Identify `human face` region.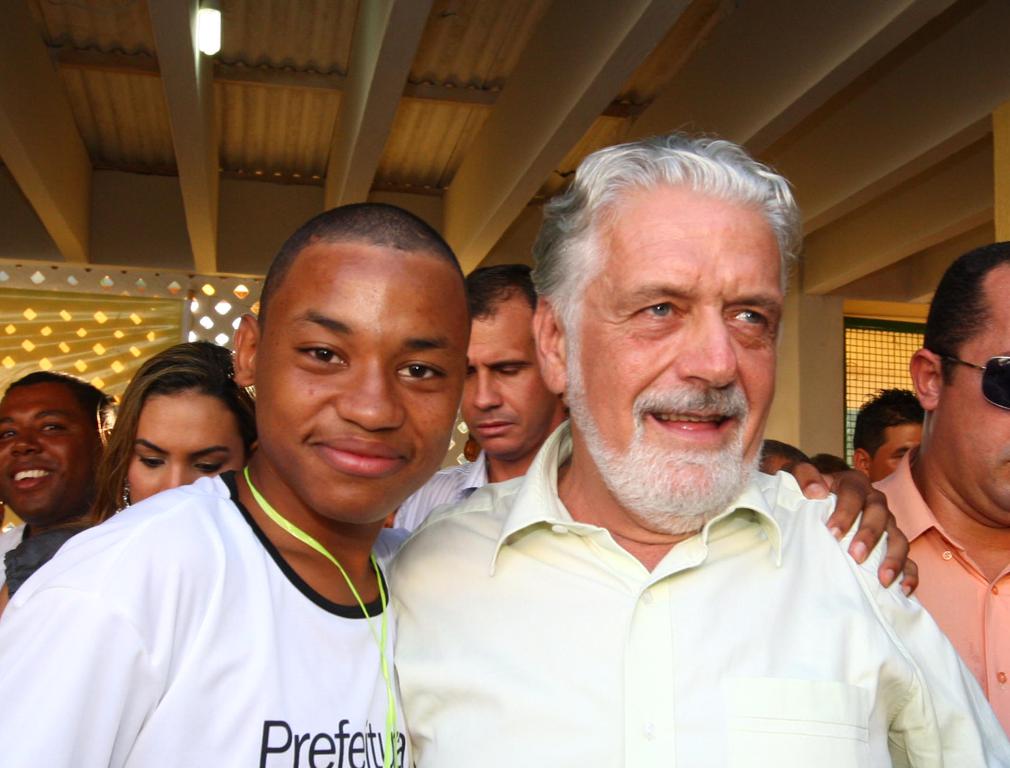
Region: region(259, 266, 462, 529).
